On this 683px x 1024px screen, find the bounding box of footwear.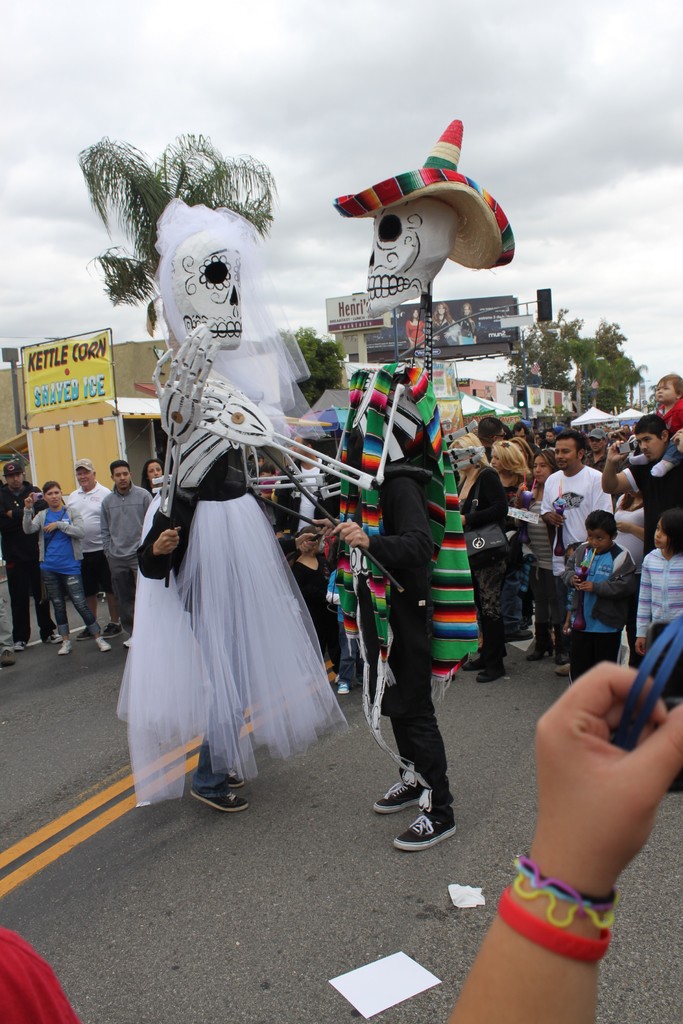
Bounding box: <box>74,626,95,645</box>.
